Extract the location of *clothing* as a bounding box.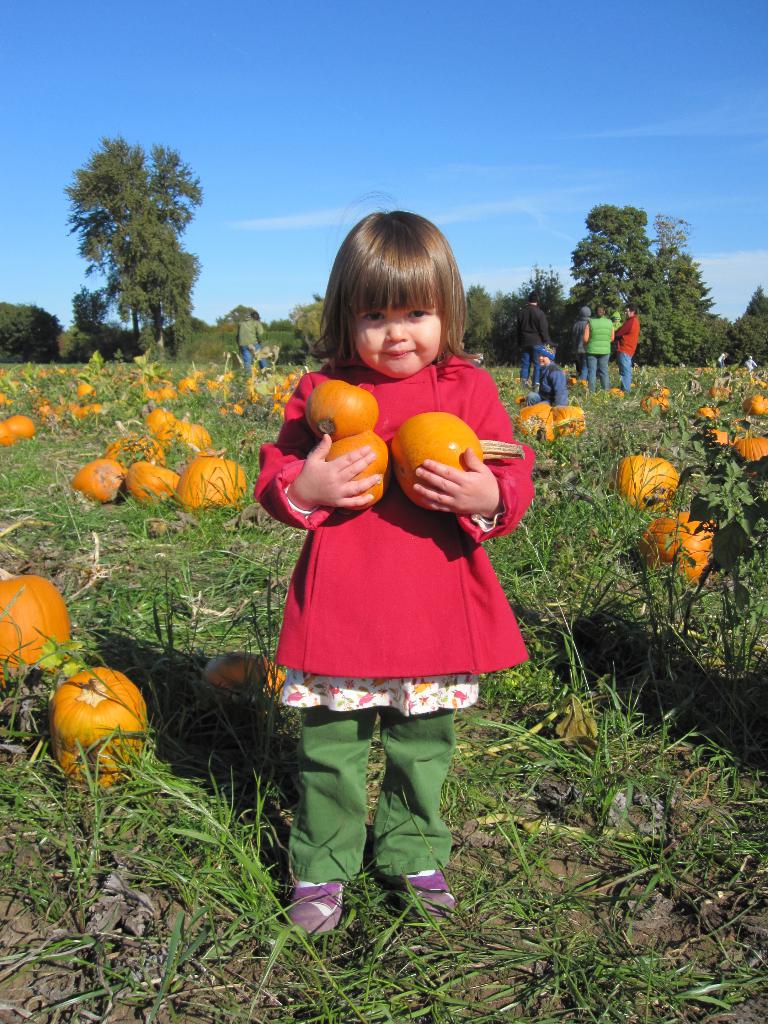
{"left": 579, "top": 312, "right": 614, "bottom": 389}.
